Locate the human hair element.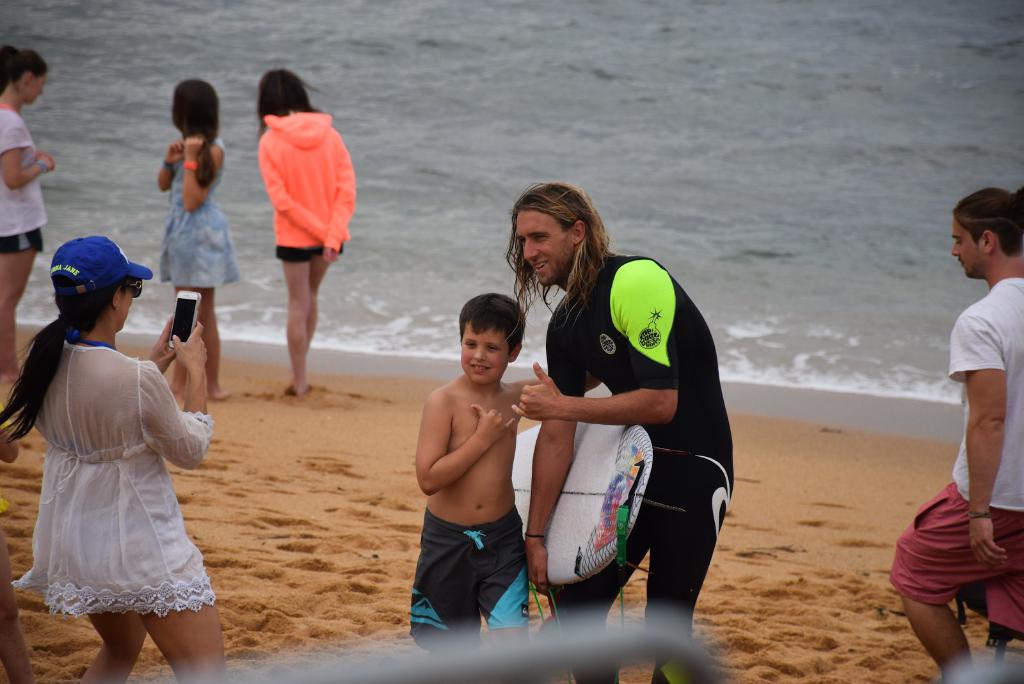
Element bbox: [x1=458, y1=294, x2=526, y2=361].
